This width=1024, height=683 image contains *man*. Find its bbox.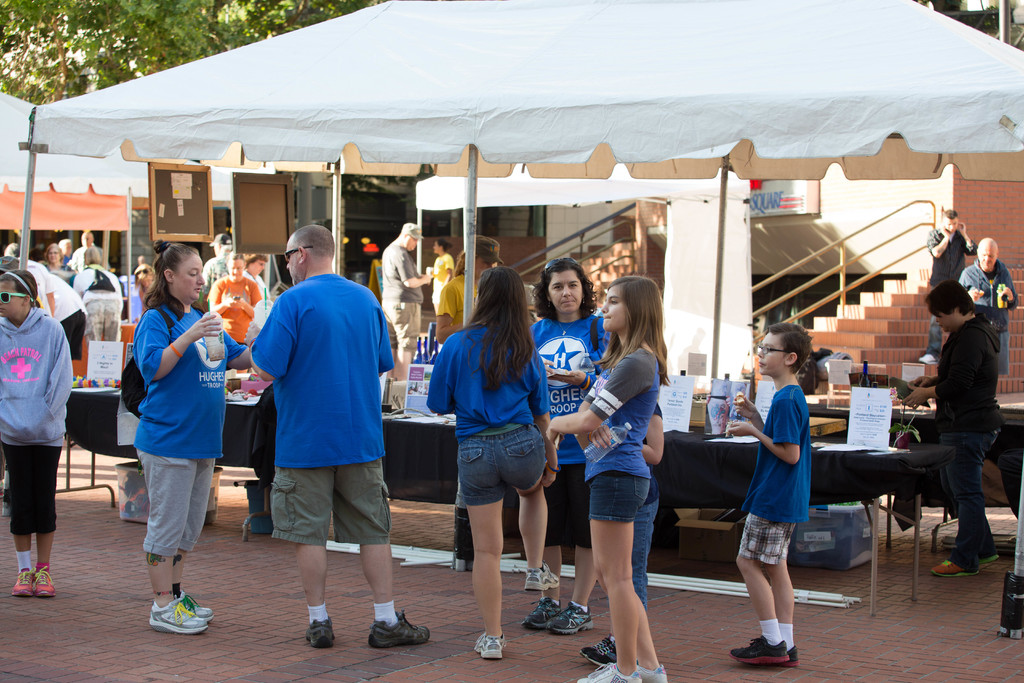
x1=193, y1=233, x2=230, y2=315.
